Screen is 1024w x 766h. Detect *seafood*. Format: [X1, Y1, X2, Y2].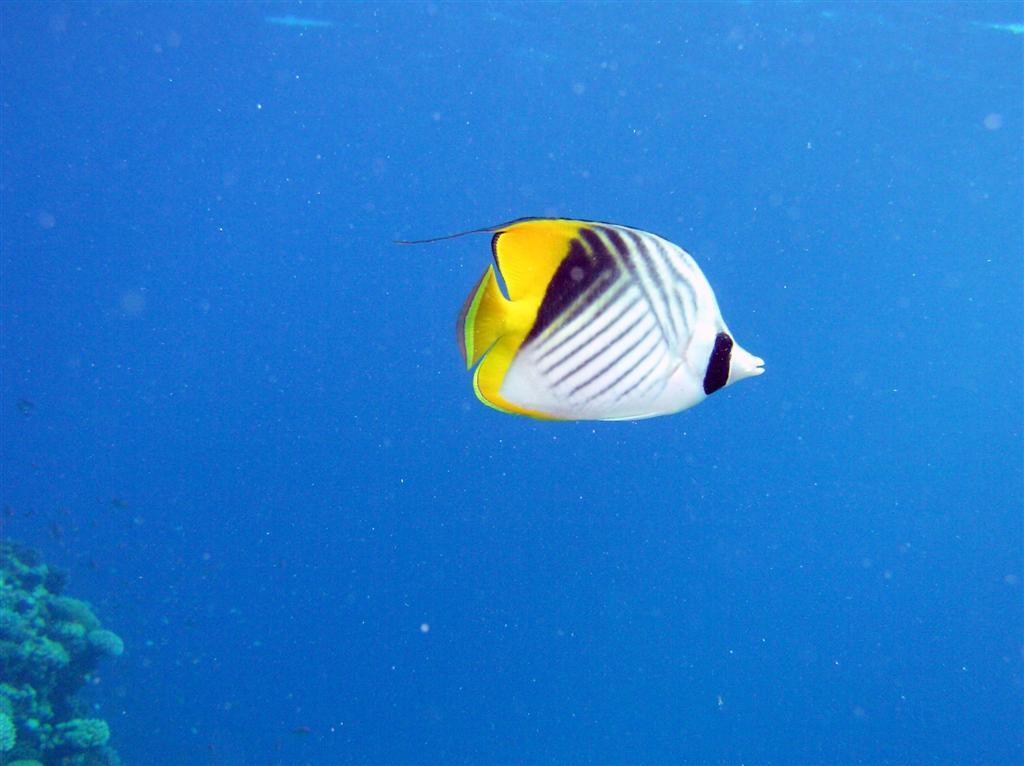
[399, 218, 763, 425].
